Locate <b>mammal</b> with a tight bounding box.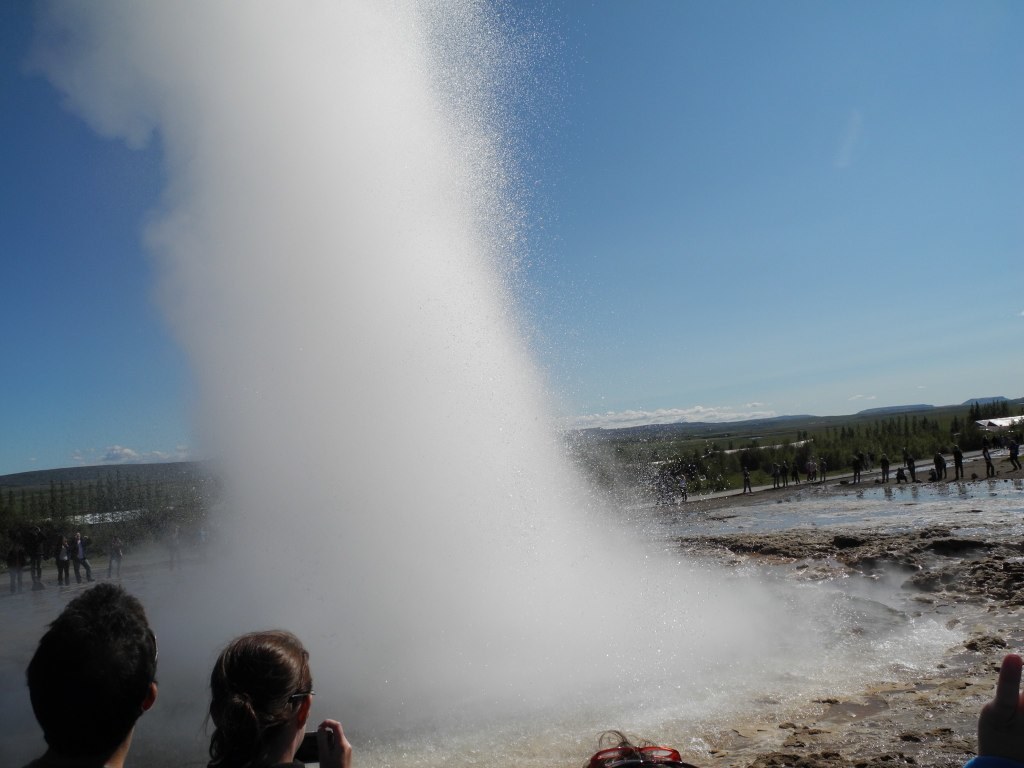
(878,452,887,481).
